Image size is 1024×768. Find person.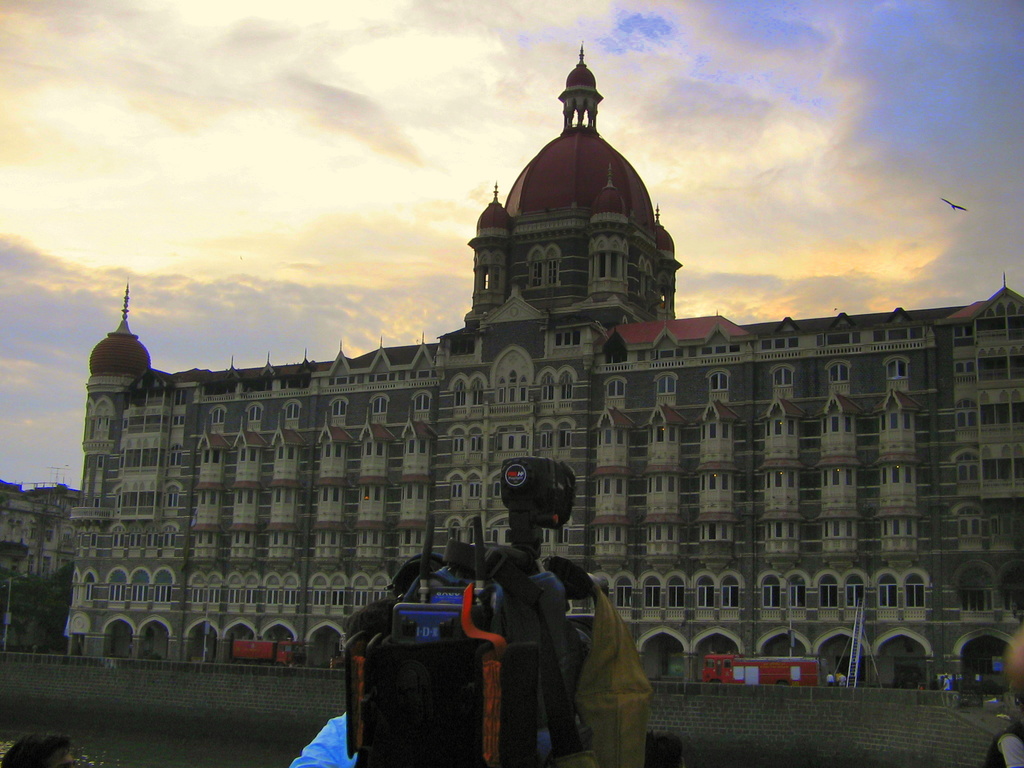
0 726 71 767.
